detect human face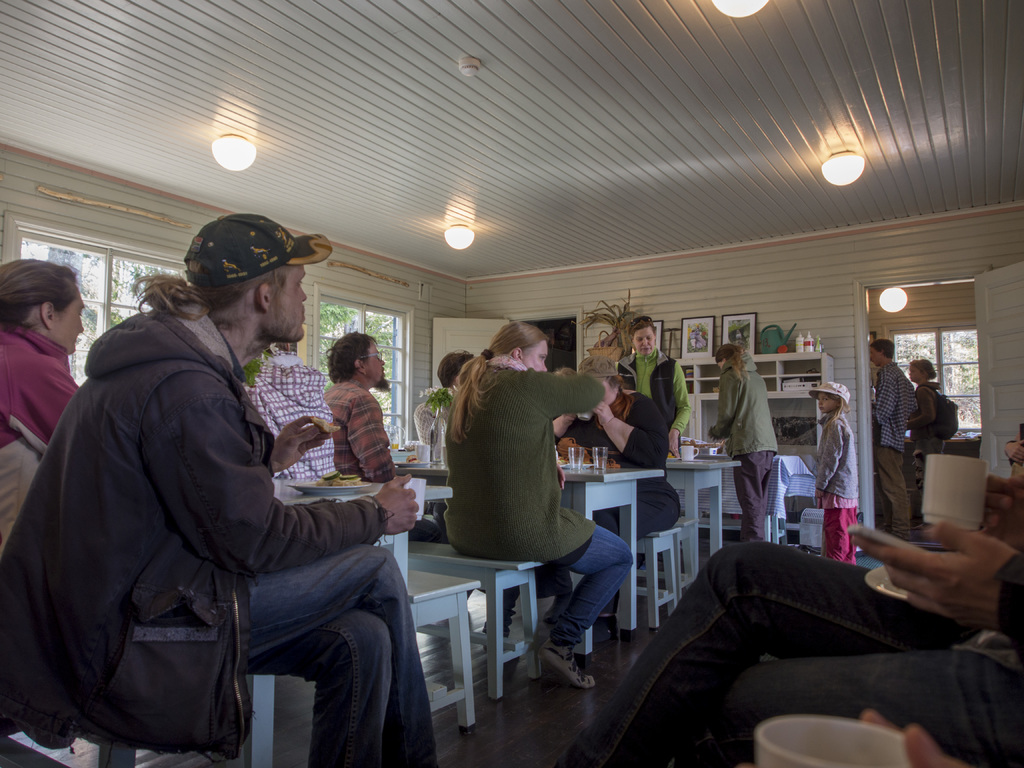
pyautogui.locateOnScreen(871, 348, 882, 363)
